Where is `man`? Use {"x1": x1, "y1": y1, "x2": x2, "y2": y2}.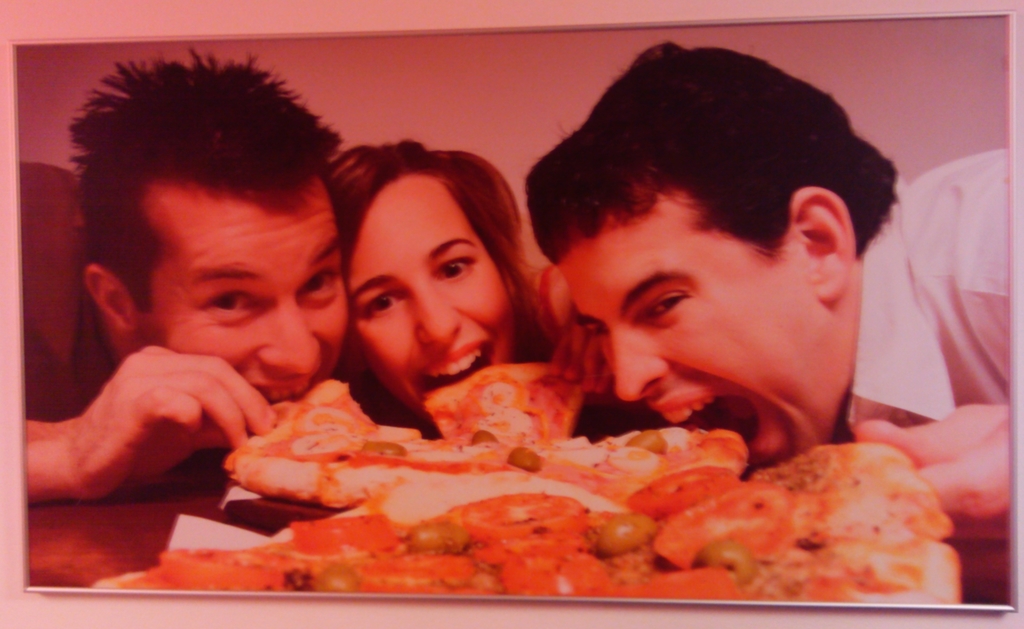
{"x1": 524, "y1": 36, "x2": 1023, "y2": 543}.
